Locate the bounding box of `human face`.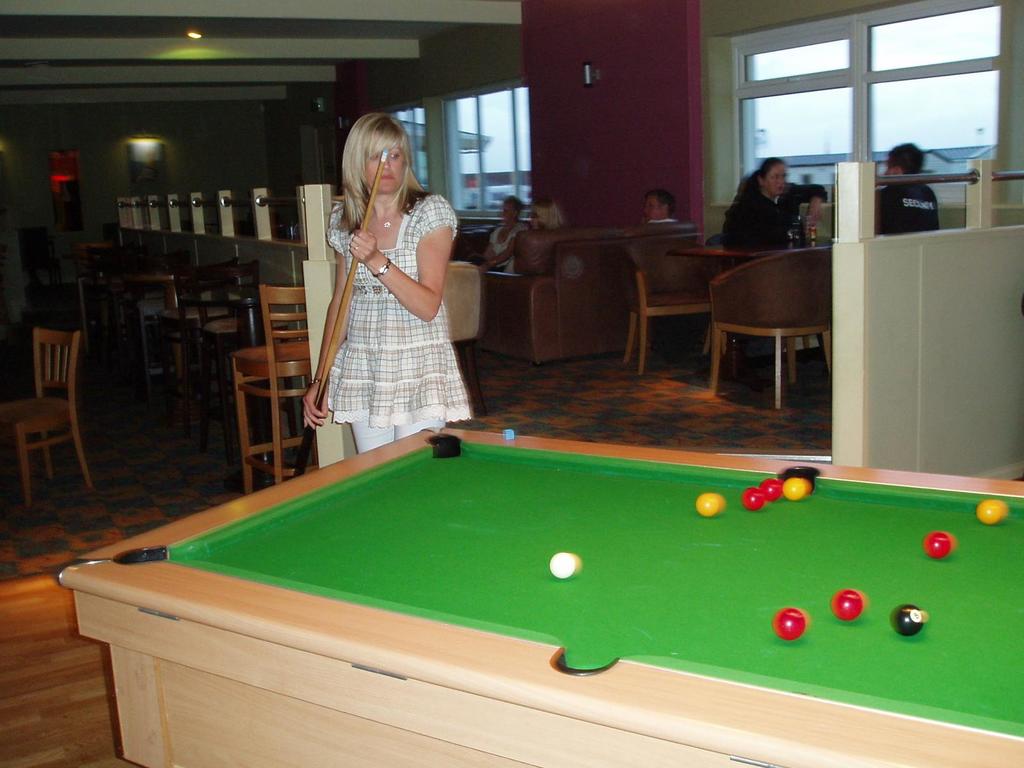
Bounding box: (left=503, top=204, right=511, bottom=219).
